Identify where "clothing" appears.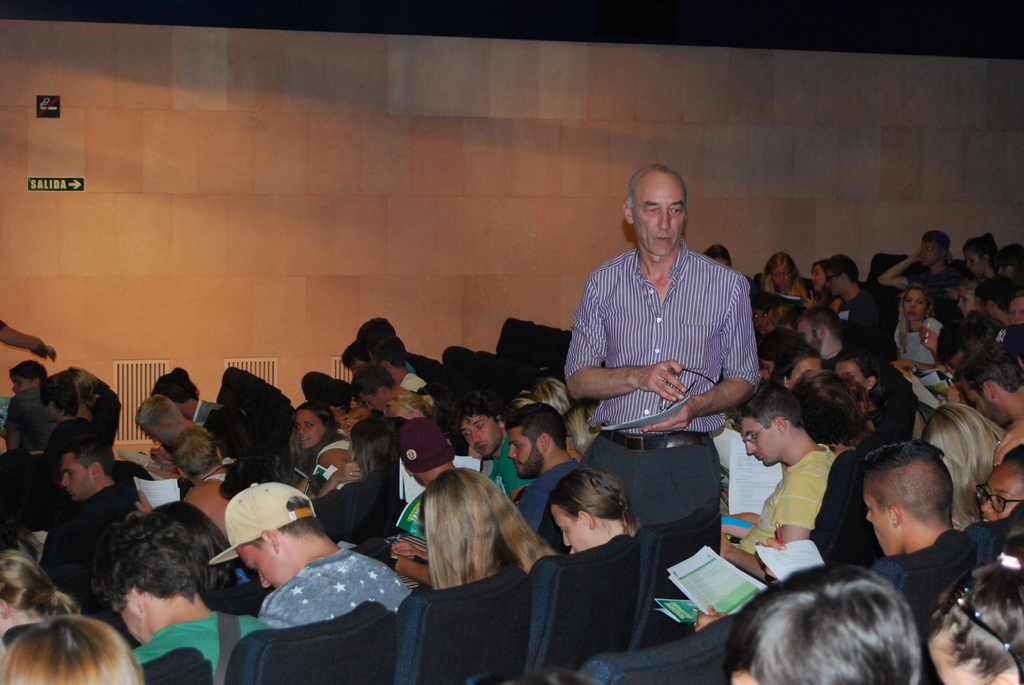
Appears at (316, 436, 351, 468).
